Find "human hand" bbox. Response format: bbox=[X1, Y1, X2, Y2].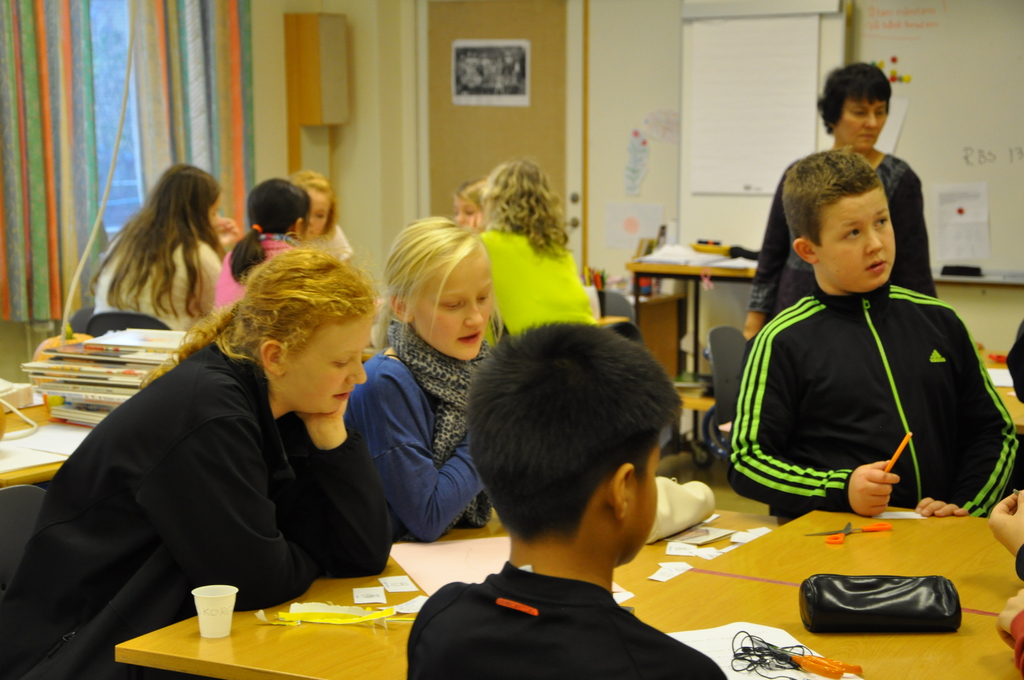
bbox=[842, 455, 901, 517].
